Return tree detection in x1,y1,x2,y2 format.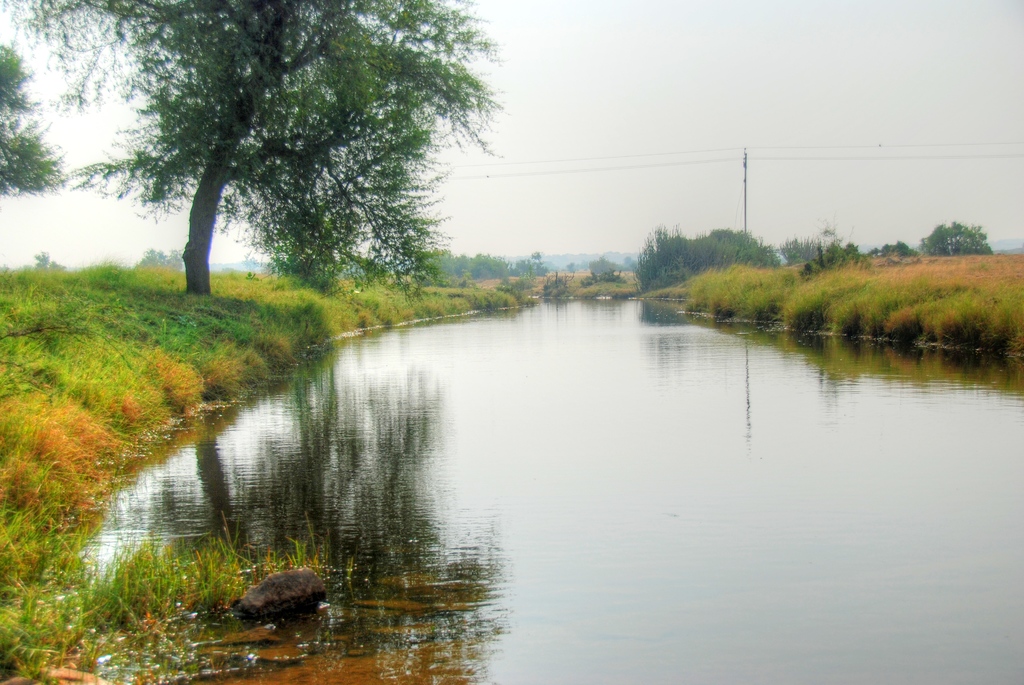
915,214,993,253.
